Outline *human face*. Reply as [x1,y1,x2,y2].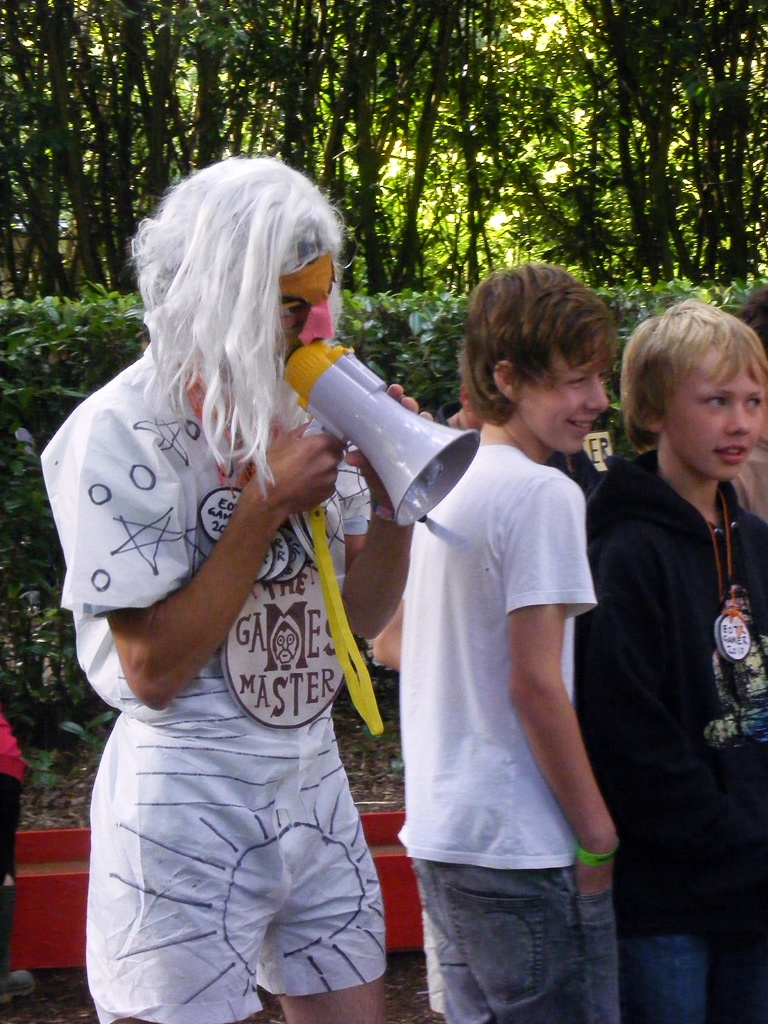
[518,354,608,455].
